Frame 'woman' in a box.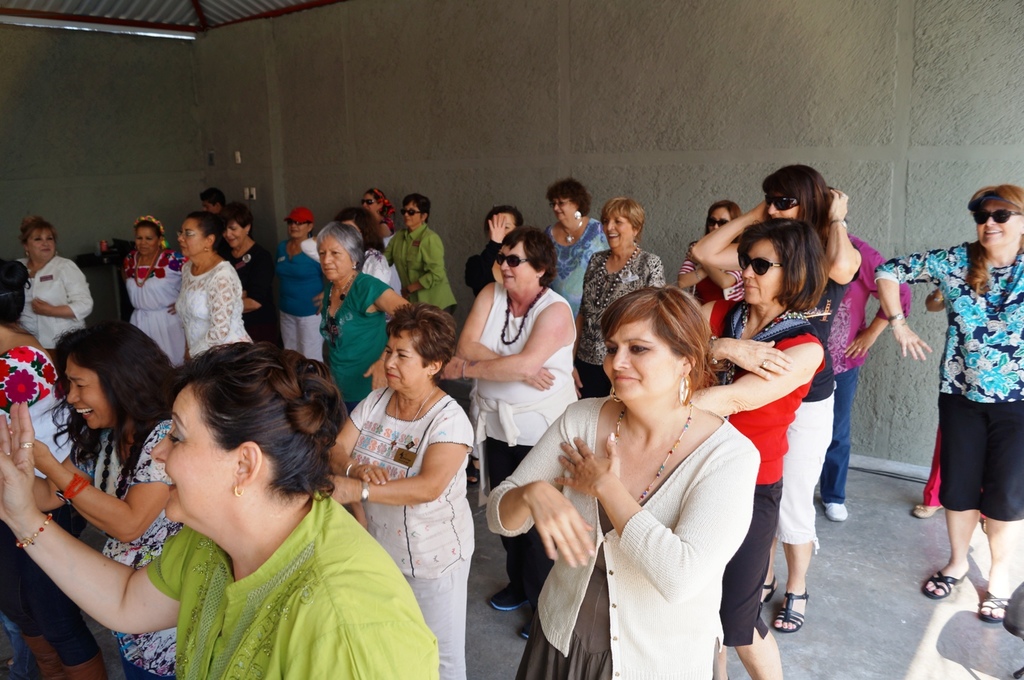
(x1=782, y1=213, x2=927, y2=517).
